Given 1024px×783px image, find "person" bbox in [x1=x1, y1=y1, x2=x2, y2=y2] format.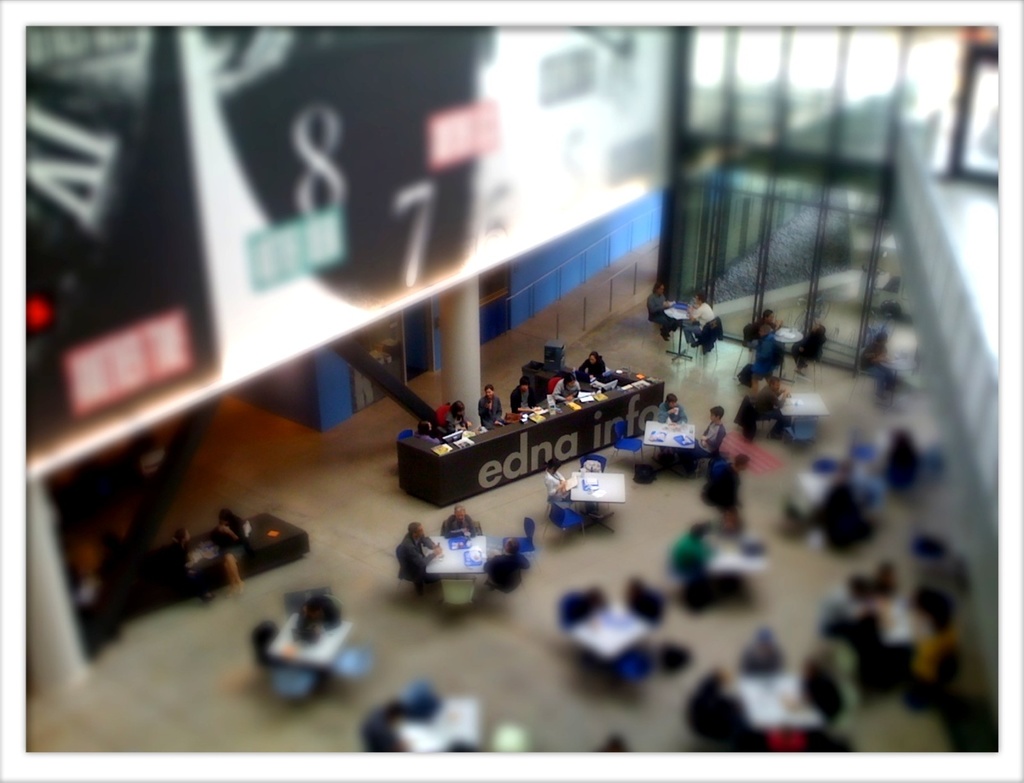
[x1=221, y1=507, x2=250, y2=599].
